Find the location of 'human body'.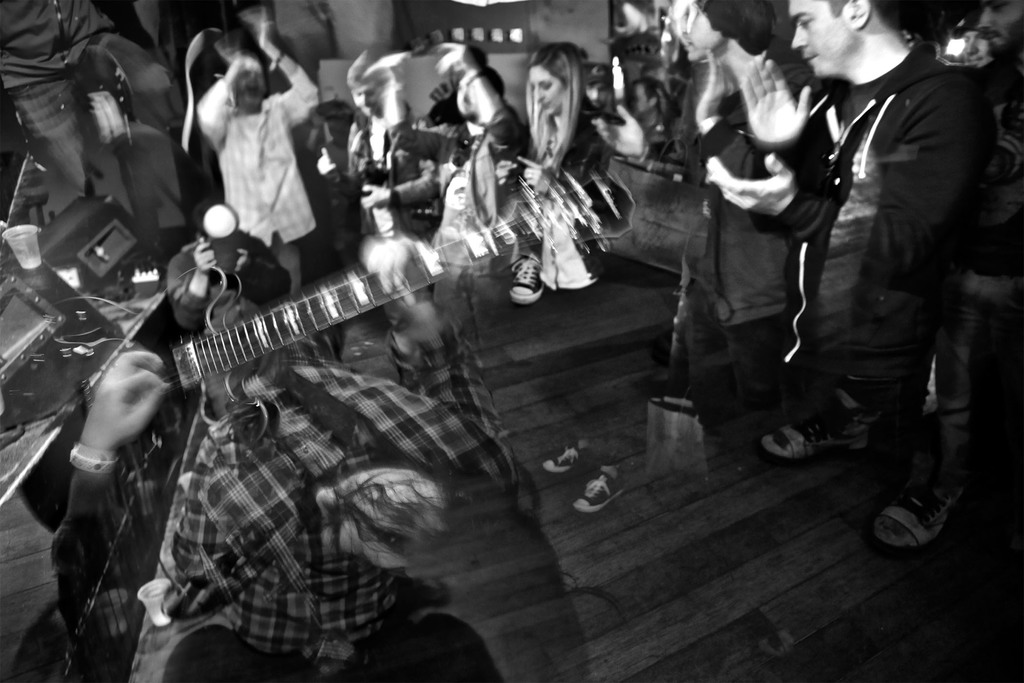
Location: bbox(194, 99, 329, 308).
